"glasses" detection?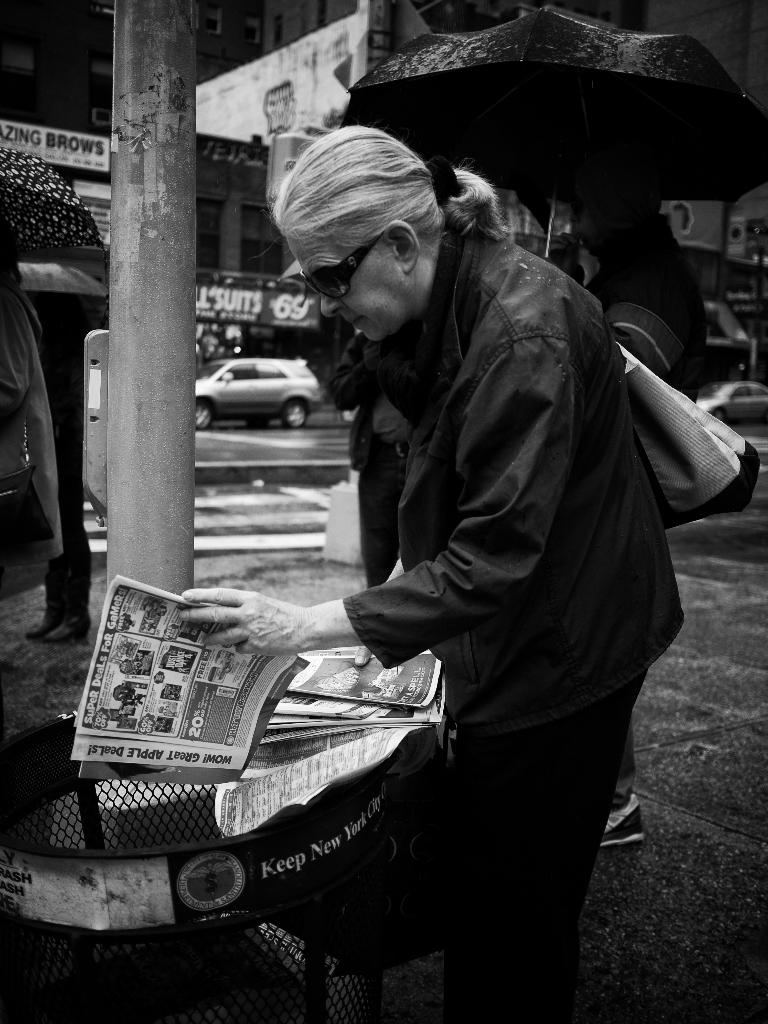
[303, 228, 388, 304]
